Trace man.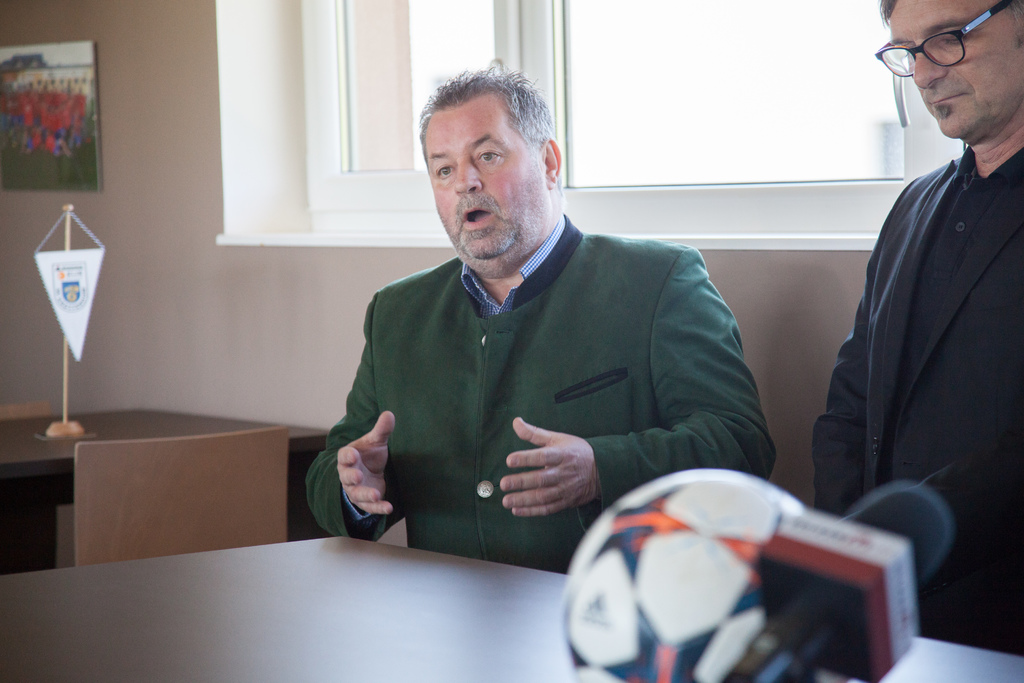
Traced to 812/0/1023/659.
